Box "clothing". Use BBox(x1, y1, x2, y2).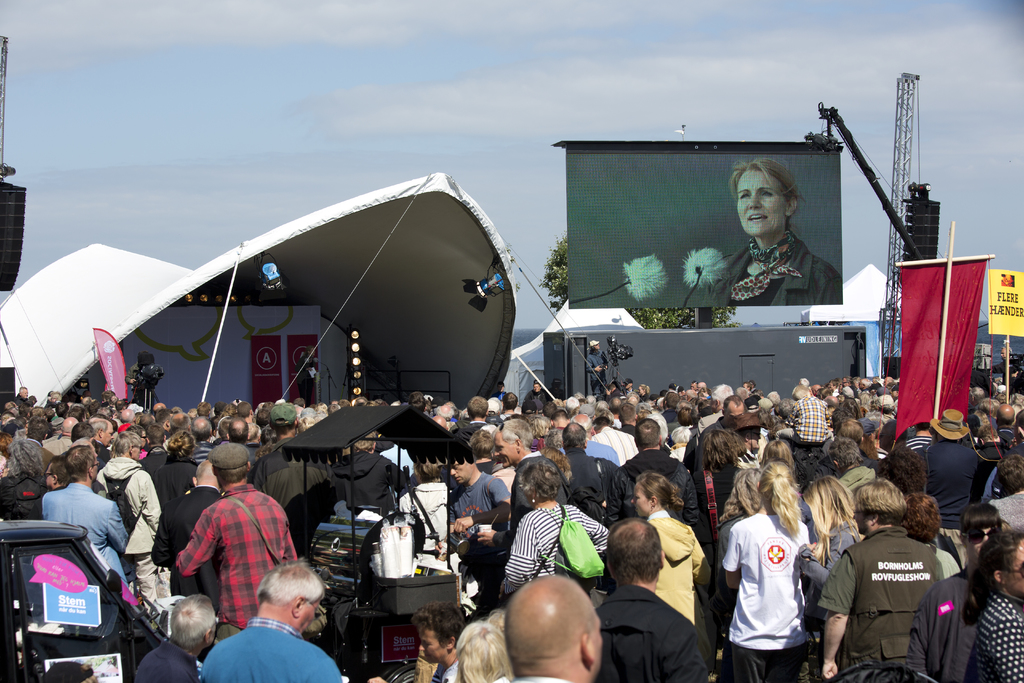
BBox(737, 502, 836, 682).
